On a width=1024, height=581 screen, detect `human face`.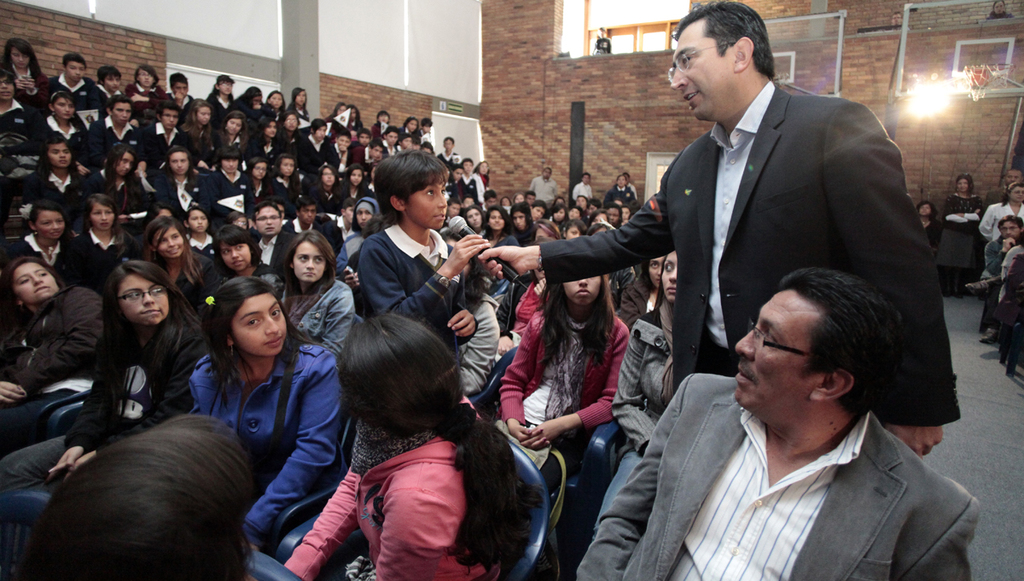
l=590, t=211, r=608, b=224.
